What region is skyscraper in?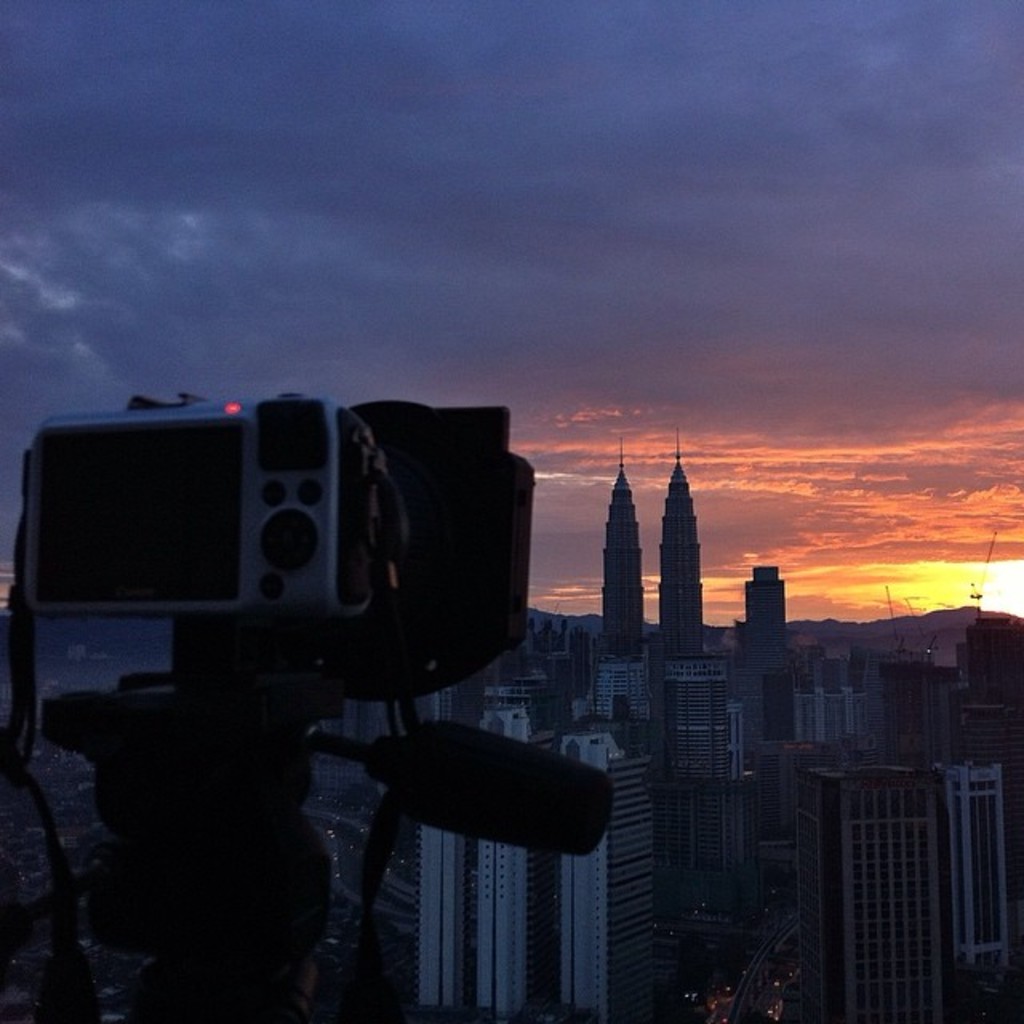
bbox=[666, 650, 760, 883].
